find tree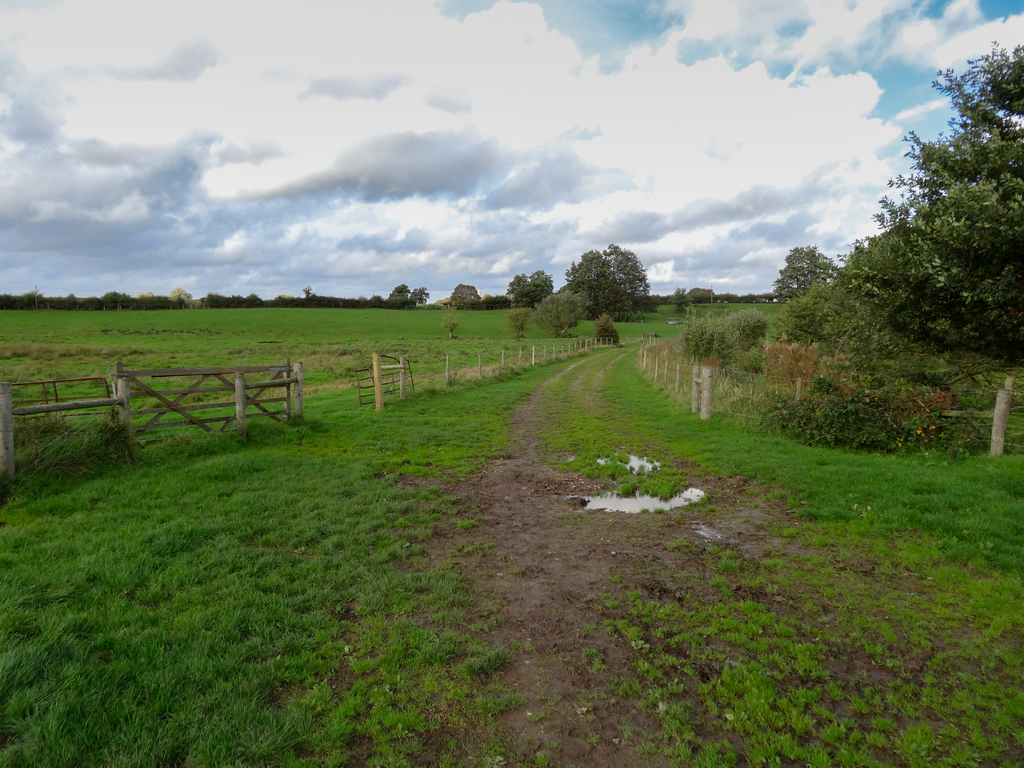
593,312,608,346
